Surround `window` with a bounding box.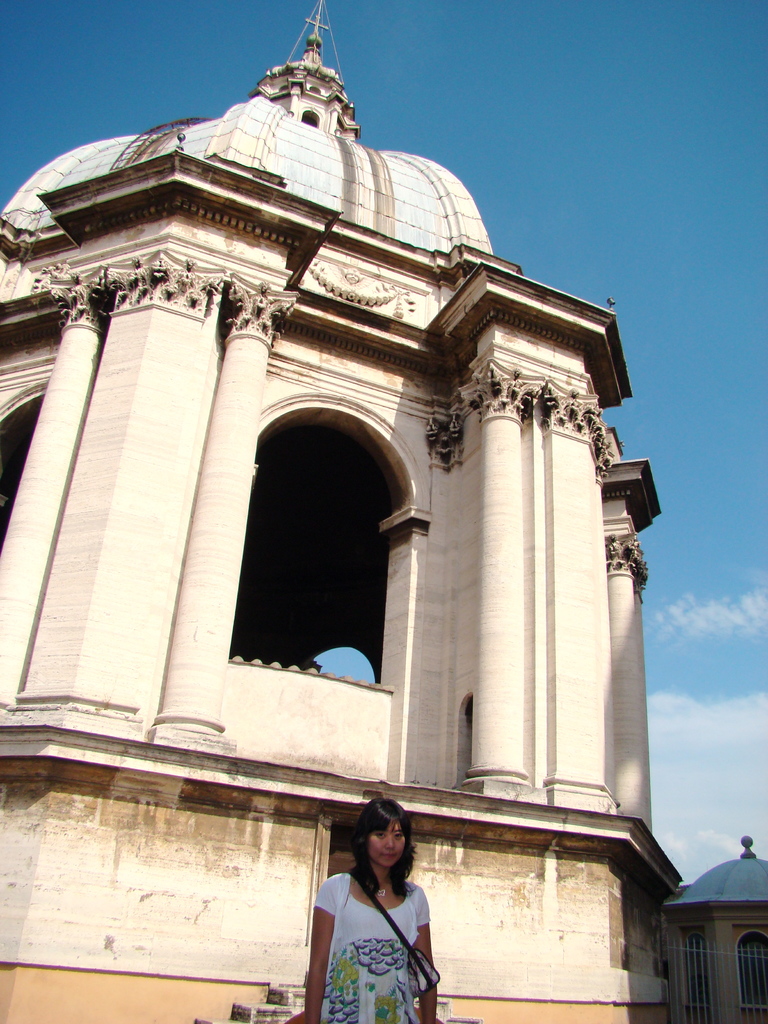
<region>633, 911, 726, 1023</region>.
